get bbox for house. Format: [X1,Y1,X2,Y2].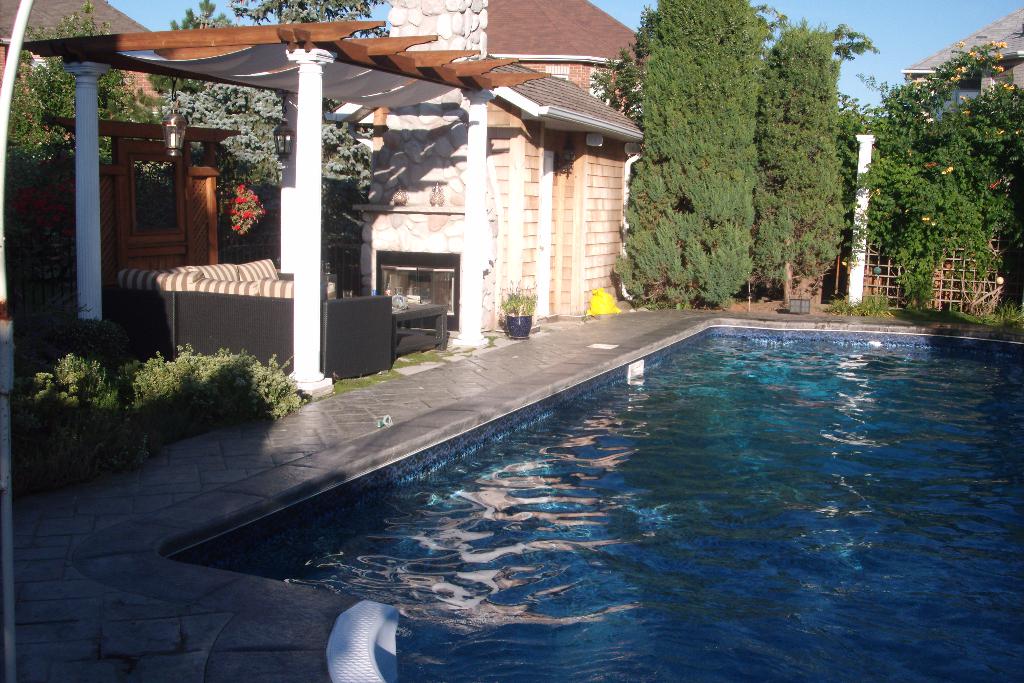
[908,6,1023,126].
